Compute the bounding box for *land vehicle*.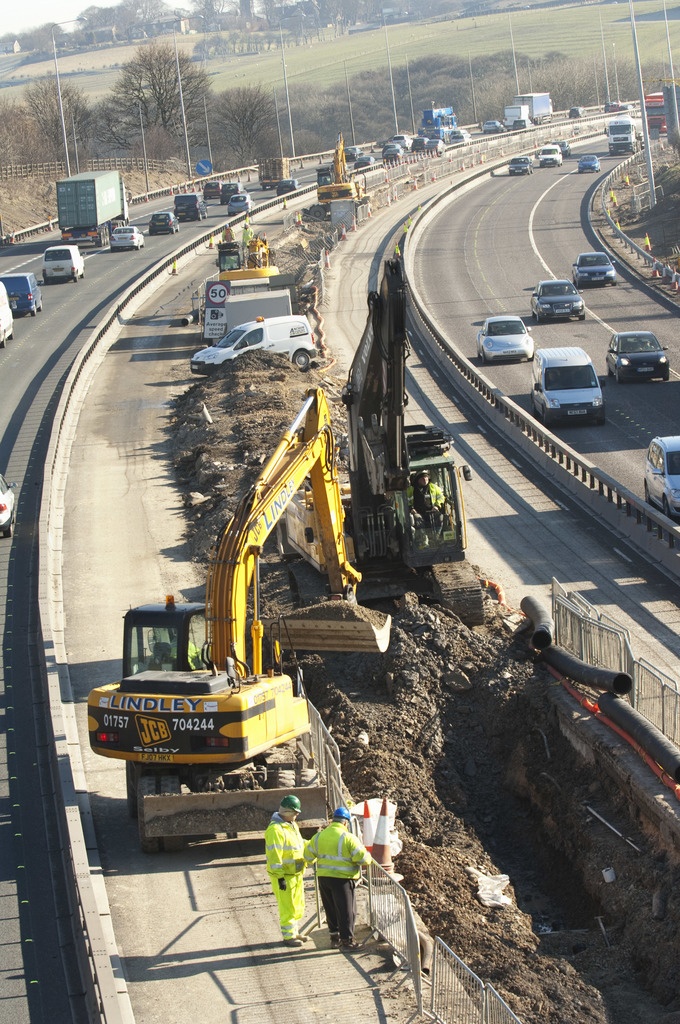
[left=228, top=196, right=256, bottom=215].
